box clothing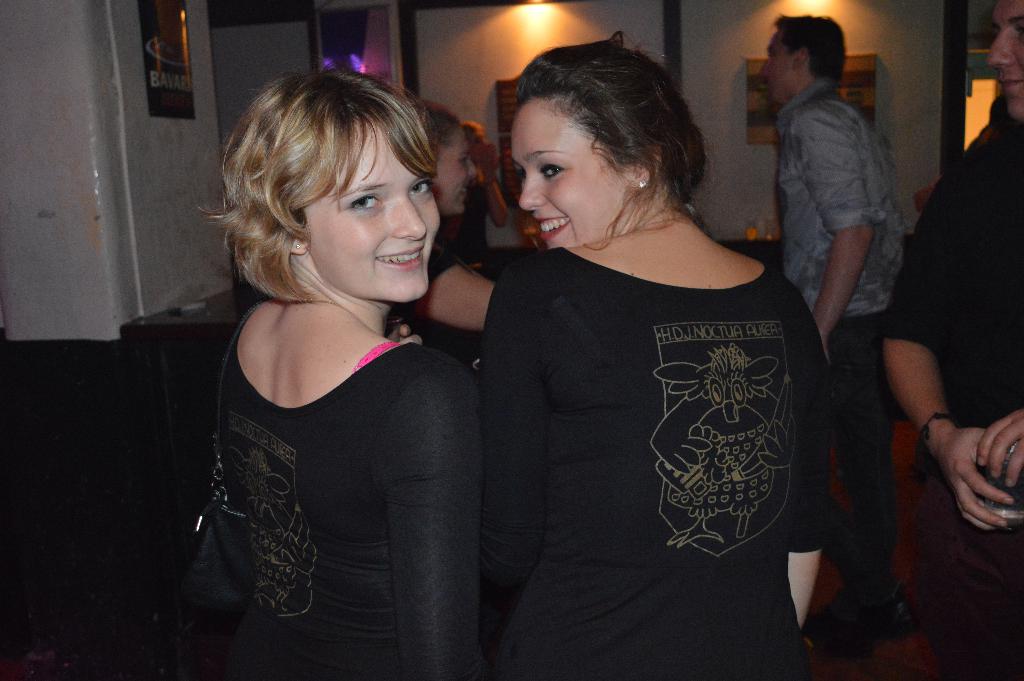
477, 190, 830, 659
